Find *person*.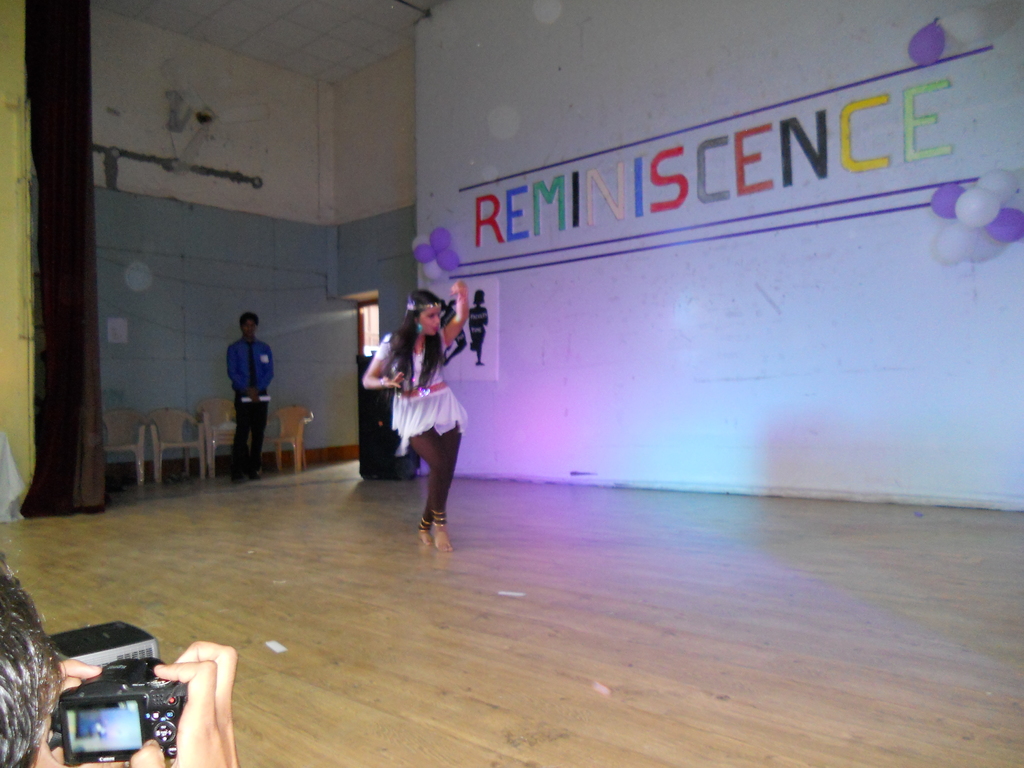
x1=0 y1=560 x2=244 y2=767.
